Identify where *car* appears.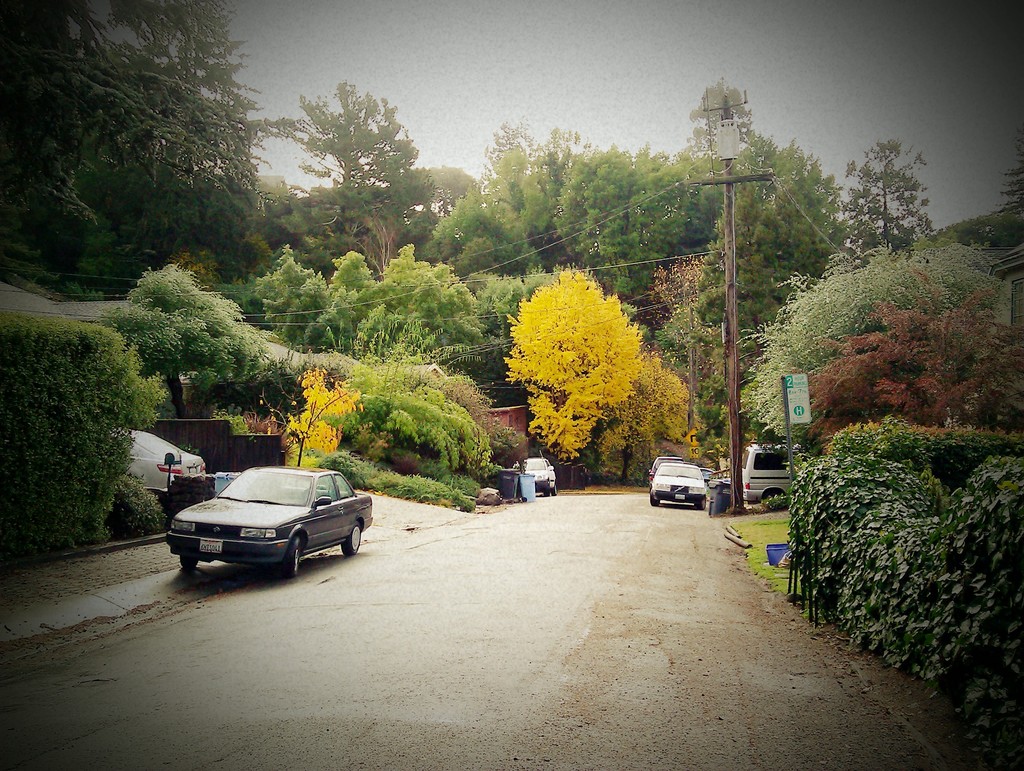
Appears at 120 429 206 492.
